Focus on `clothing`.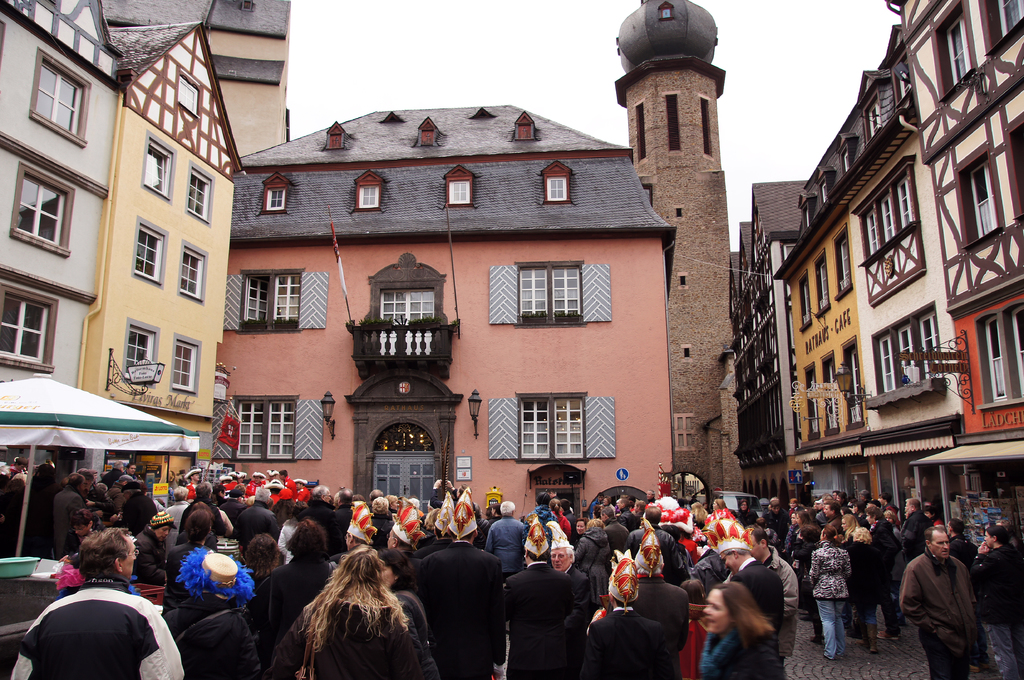
Focused at (798, 517, 817, 564).
